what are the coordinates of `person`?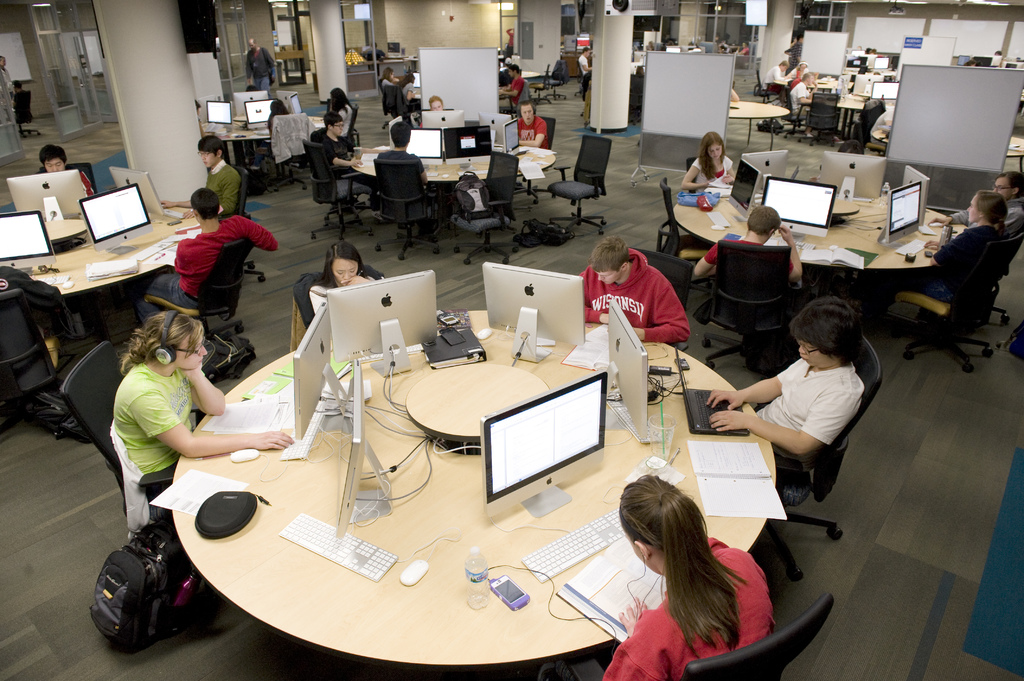
rect(113, 314, 286, 508).
